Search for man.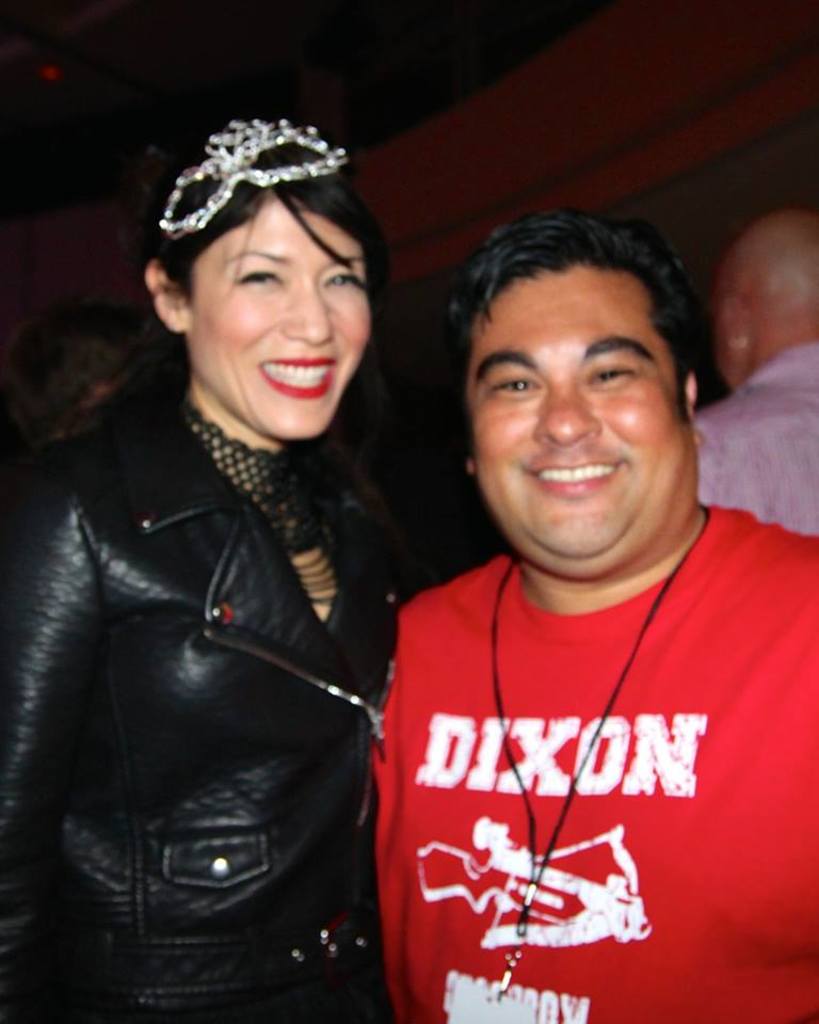
Found at [left=304, top=179, right=805, bottom=1020].
